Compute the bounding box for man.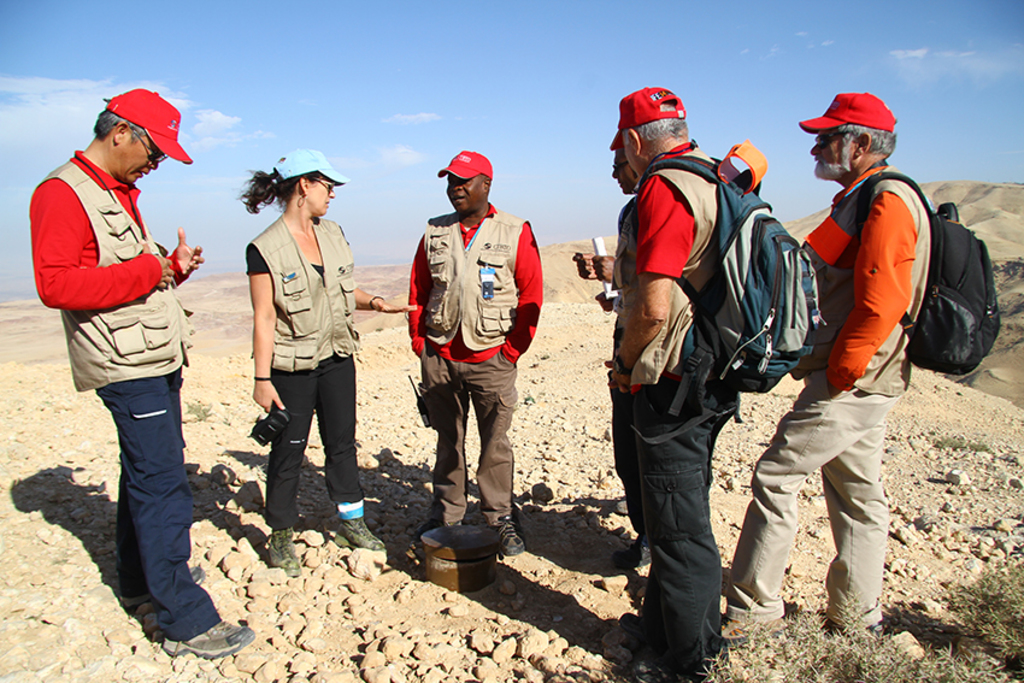
bbox=[571, 134, 648, 559].
